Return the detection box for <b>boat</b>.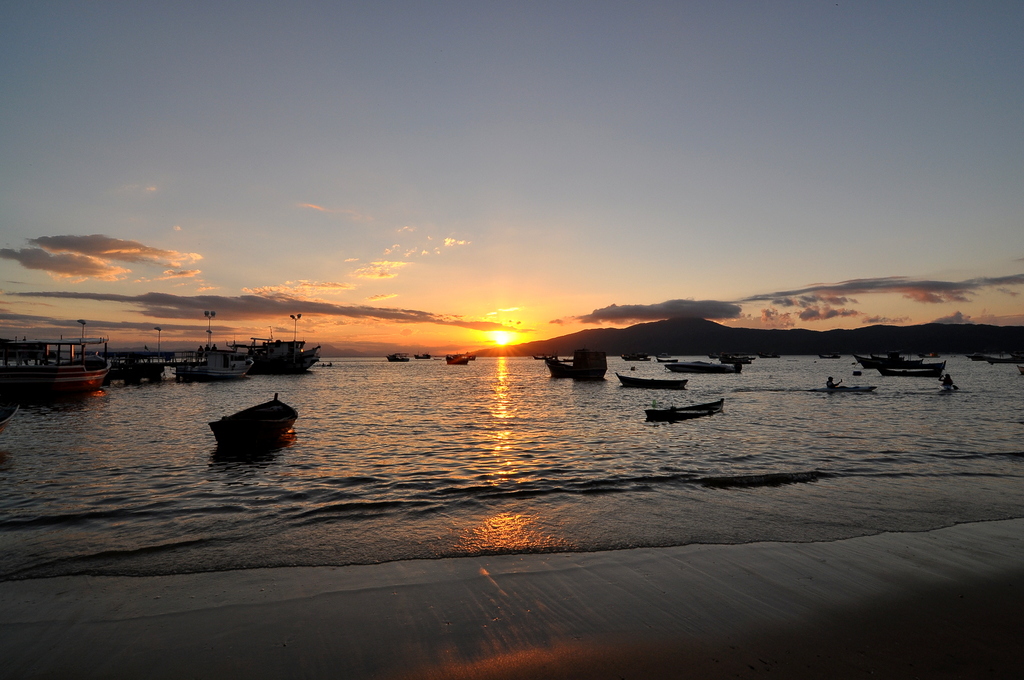
<bbox>0, 310, 310, 388</bbox>.
